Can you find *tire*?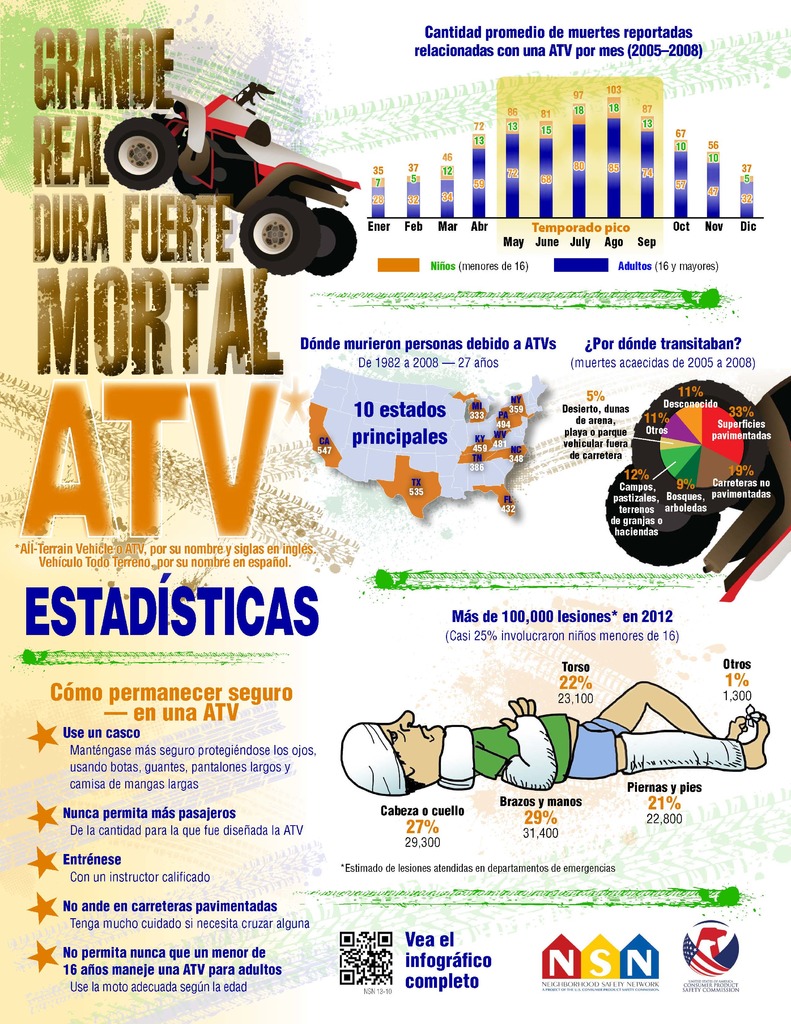
Yes, bounding box: <bbox>605, 465, 726, 564</bbox>.
